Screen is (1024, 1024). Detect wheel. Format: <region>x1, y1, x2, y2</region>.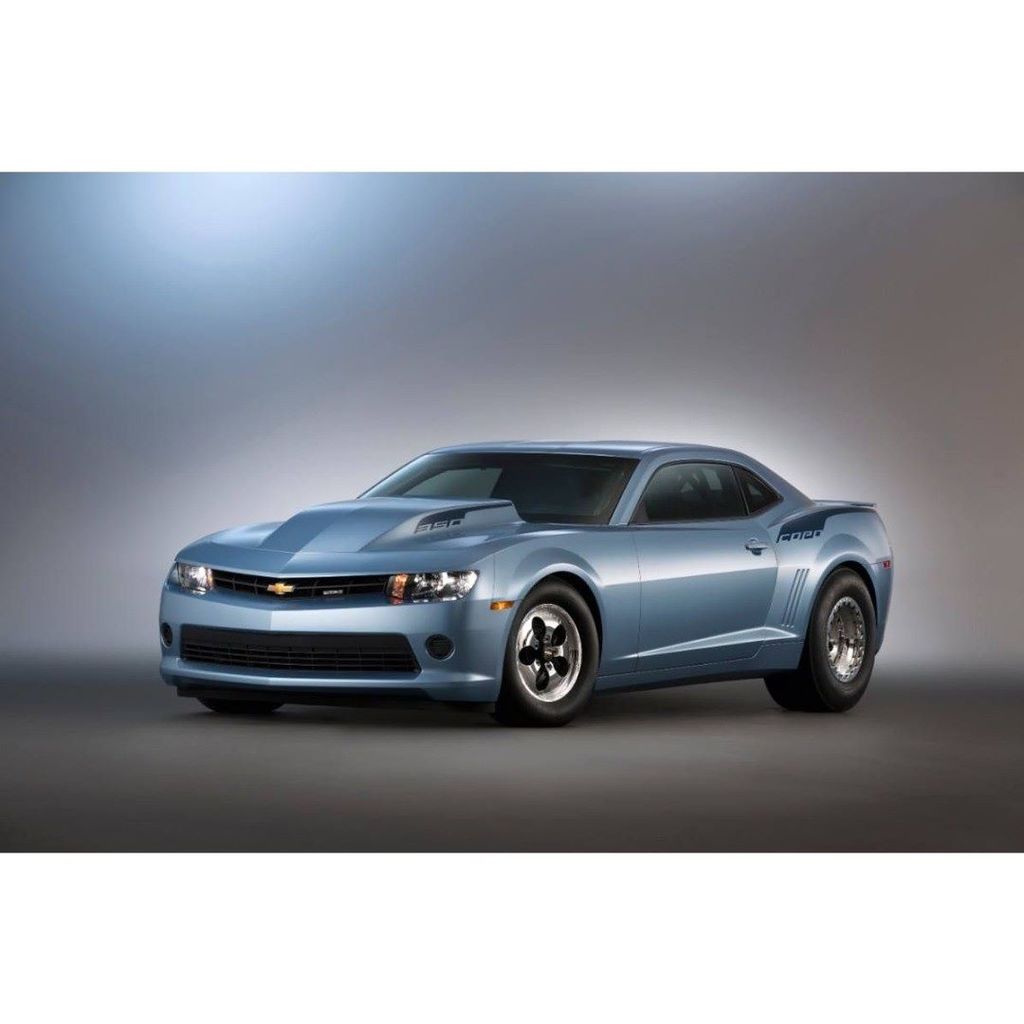
<region>503, 585, 604, 725</region>.
